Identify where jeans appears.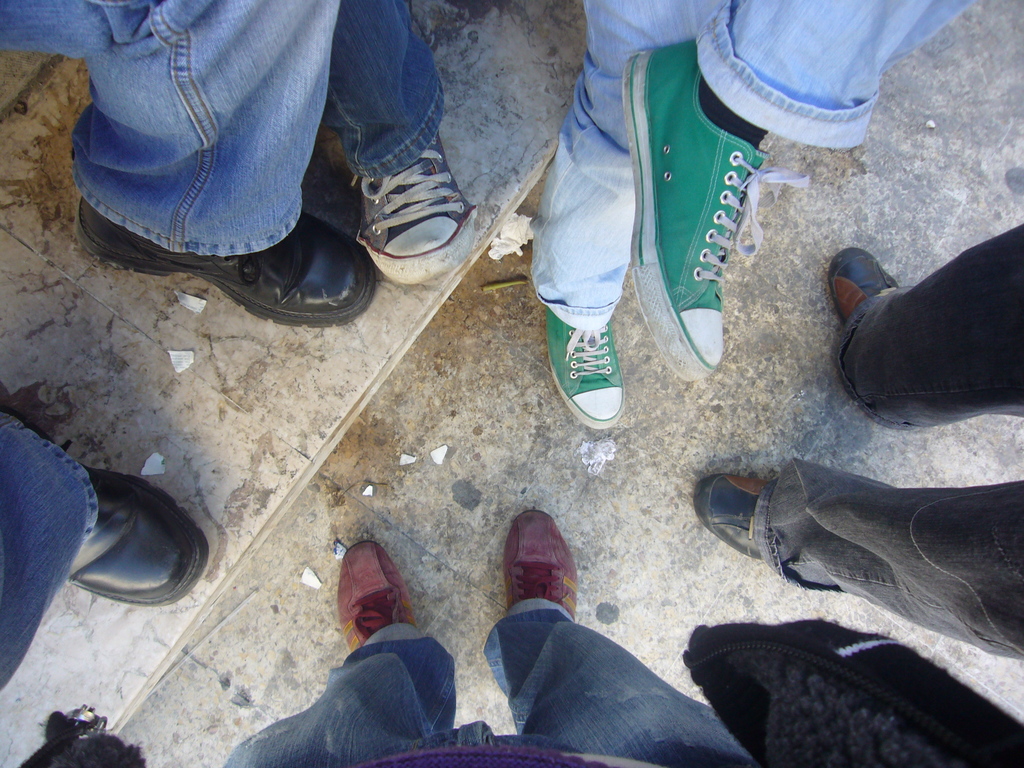
Appears at crop(0, 0, 340, 693).
